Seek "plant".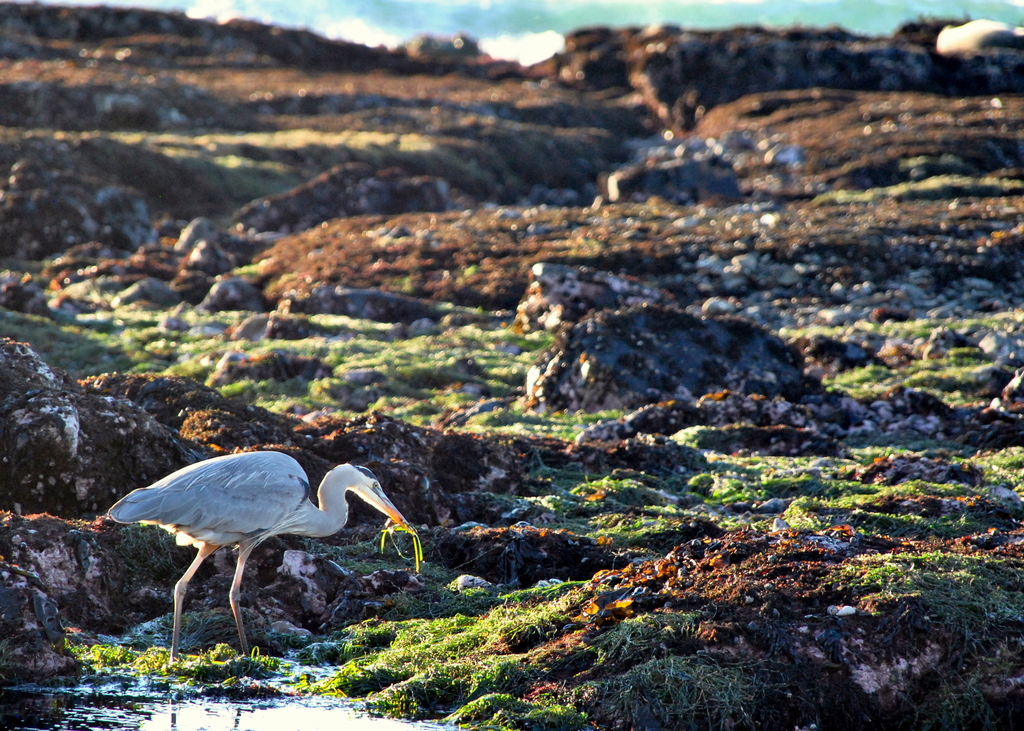
bbox=(234, 261, 257, 279).
